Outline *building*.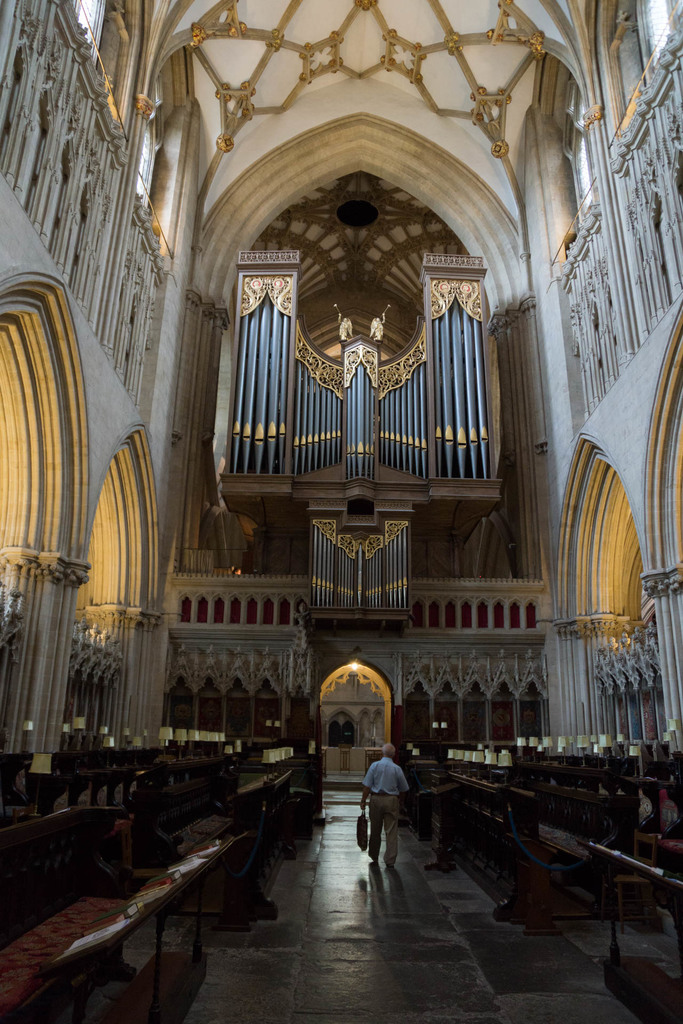
Outline: BBox(0, 0, 682, 1023).
